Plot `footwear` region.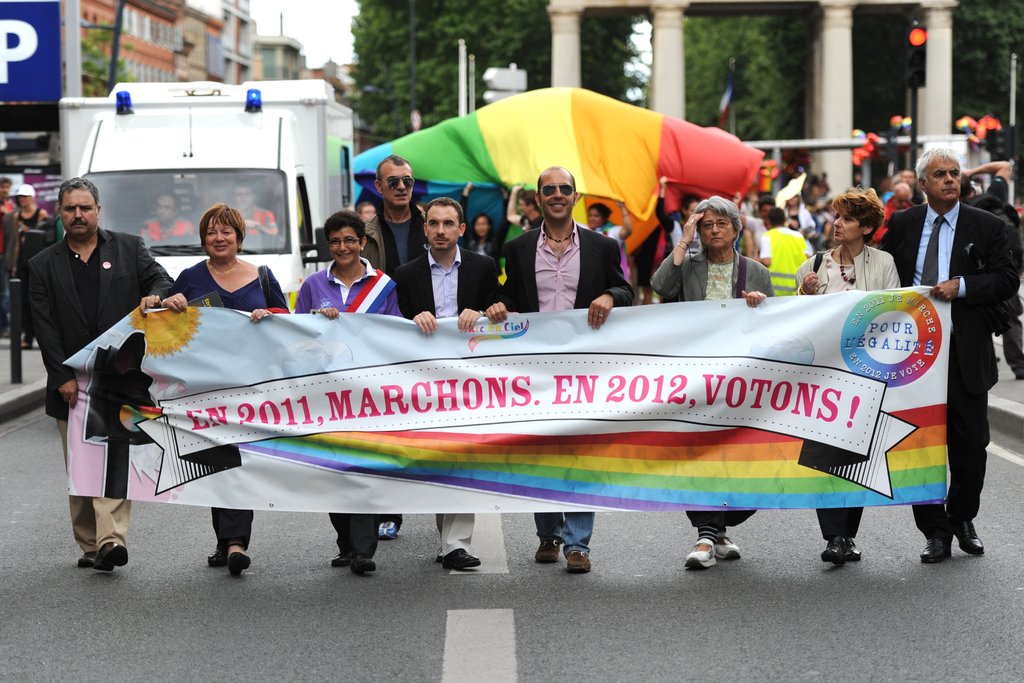
Plotted at [x1=564, y1=549, x2=590, y2=574].
